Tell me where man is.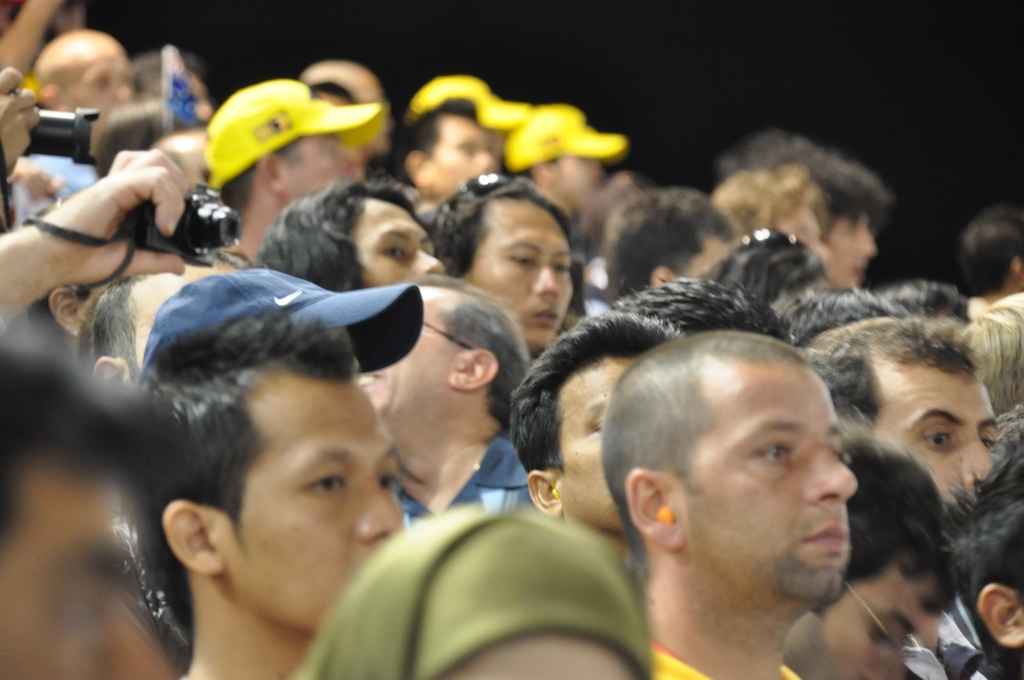
man is at 501, 311, 671, 559.
